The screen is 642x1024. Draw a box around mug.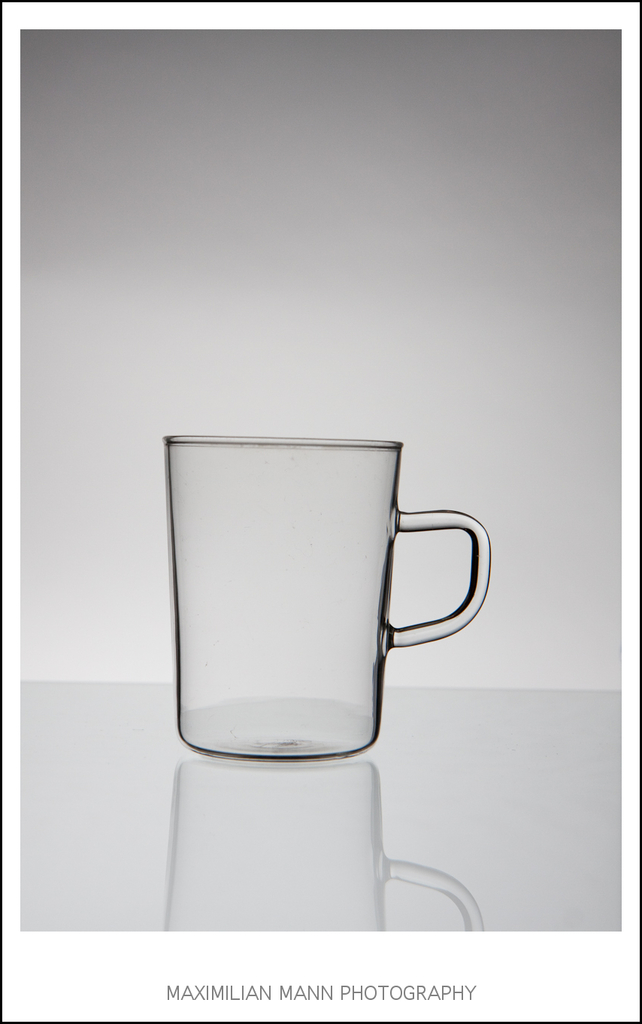
{"x1": 162, "y1": 434, "x2": 486, "y2": 765}.
